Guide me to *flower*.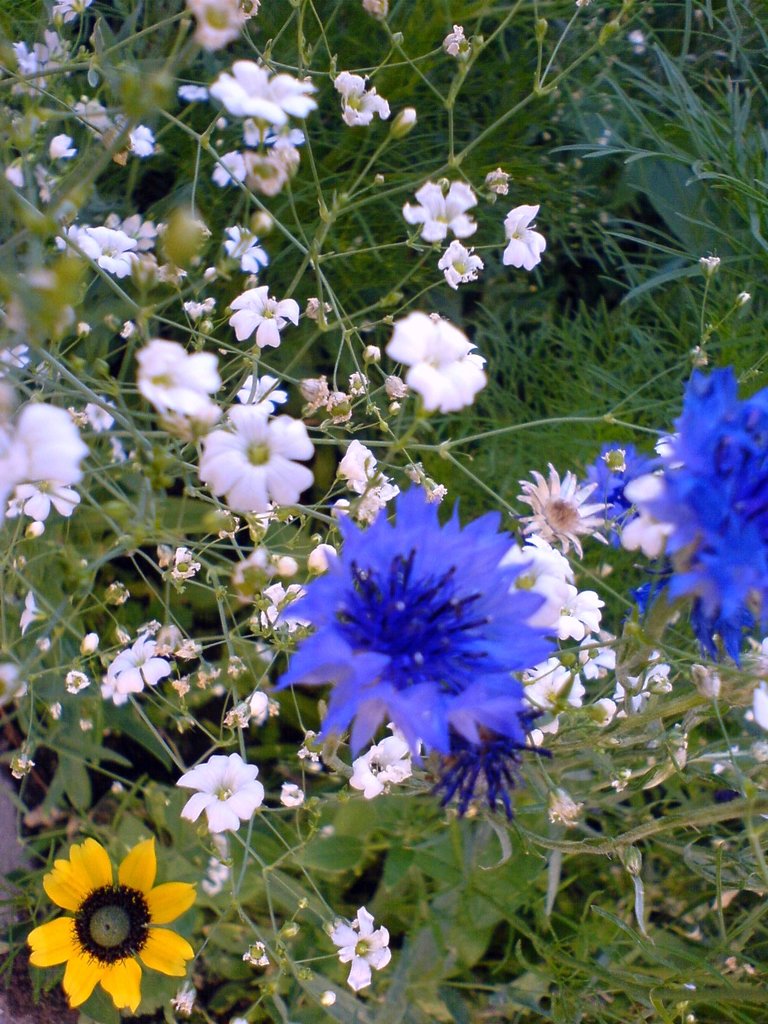
Guidance: [284, 483, 552, 755].
